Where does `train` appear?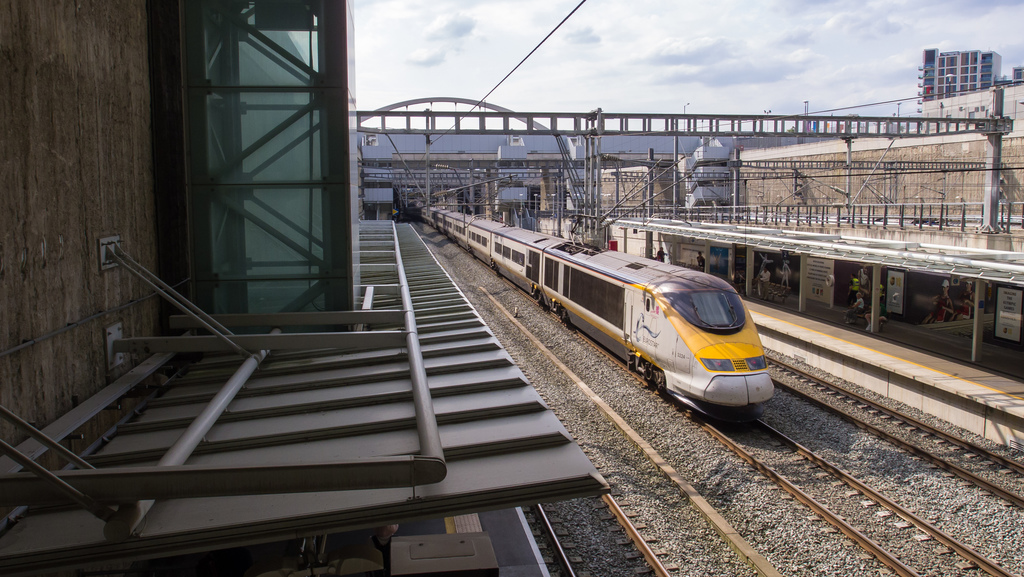
Appears at <bbox>417, 208, 775, 414</bbox>.
